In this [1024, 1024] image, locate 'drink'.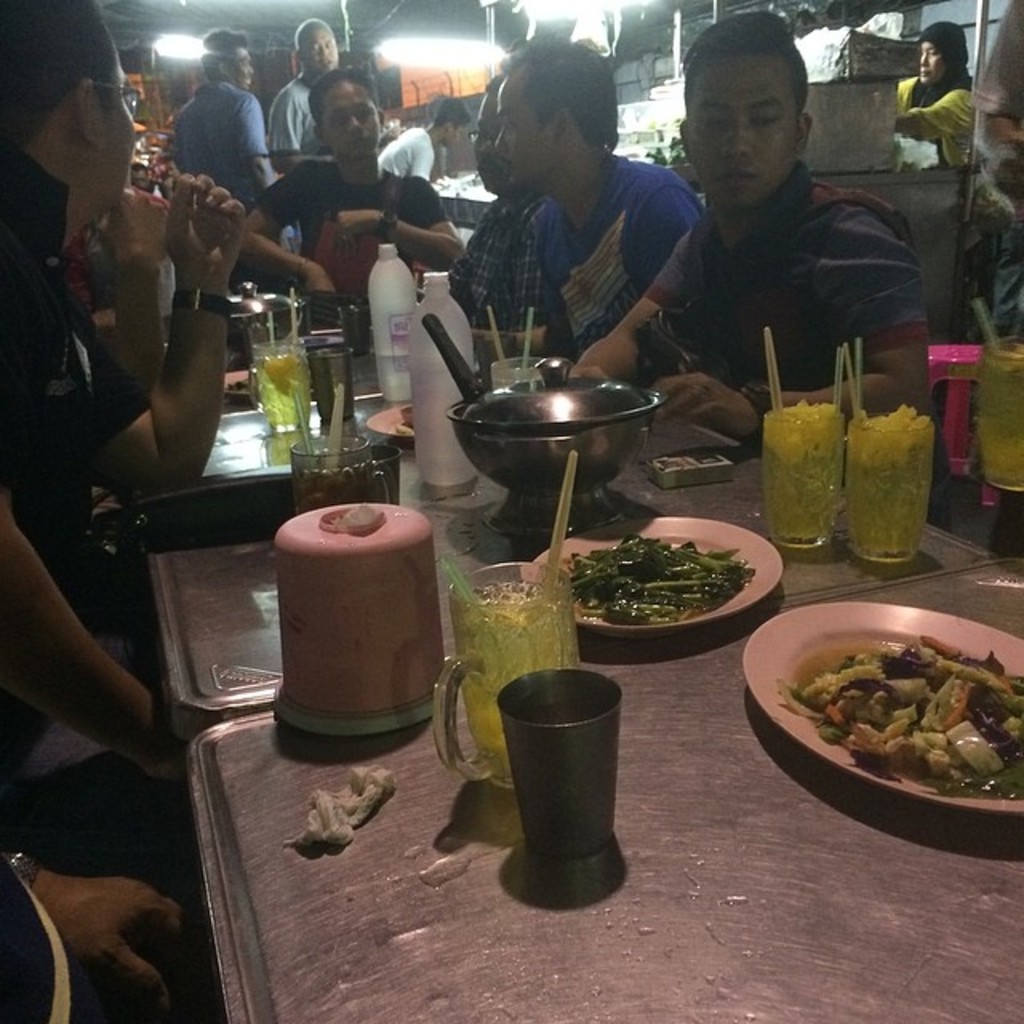
Bounding box: <box>286,432,395,504</box>.
